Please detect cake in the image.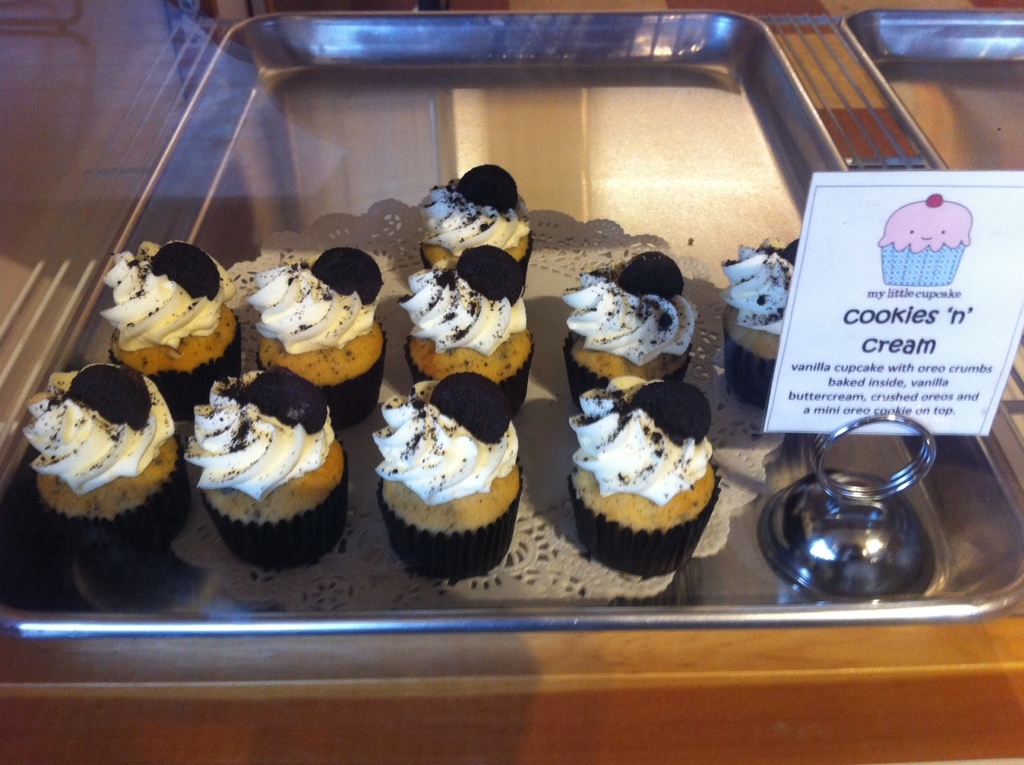
(x1=412, y1=159, x2=539, y2=274).
